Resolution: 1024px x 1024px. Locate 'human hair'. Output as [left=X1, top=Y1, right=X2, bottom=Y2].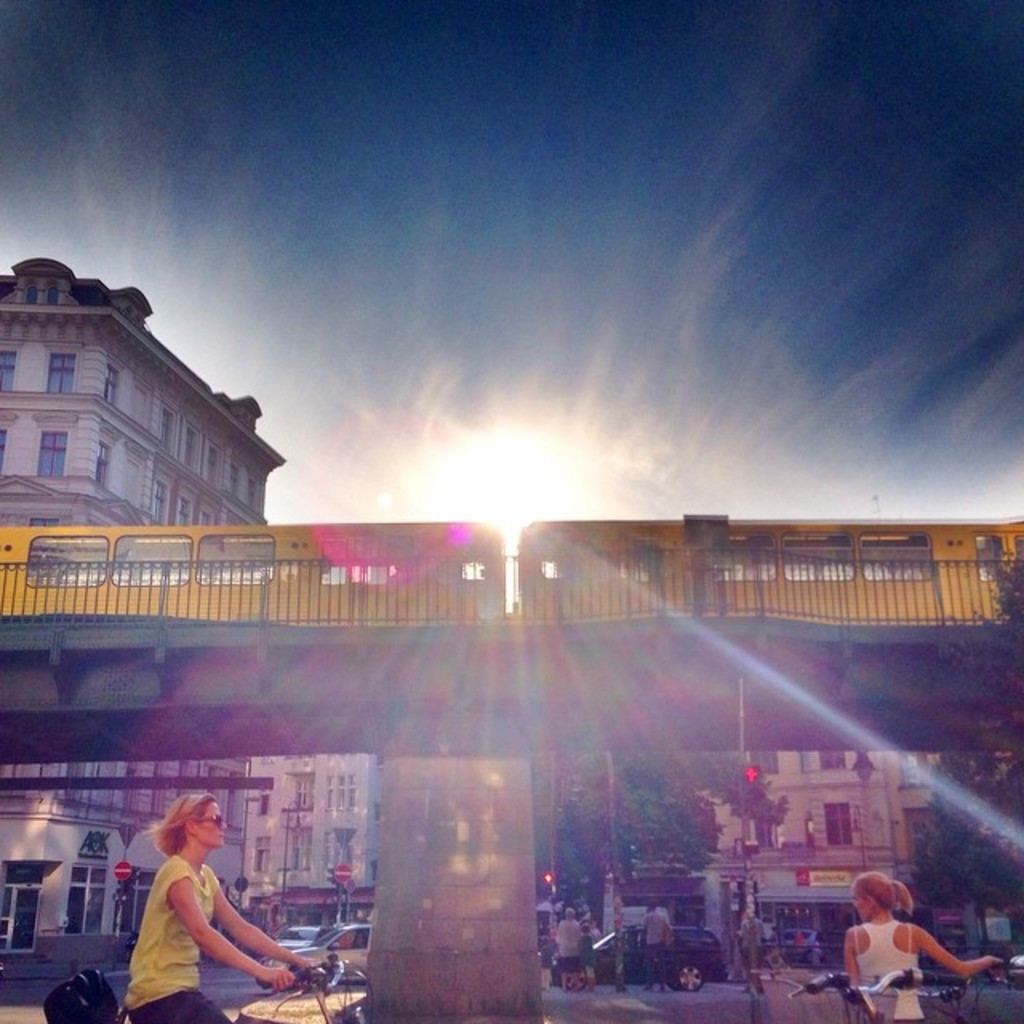
[left=846, top=867, right=917, bottom=917].
